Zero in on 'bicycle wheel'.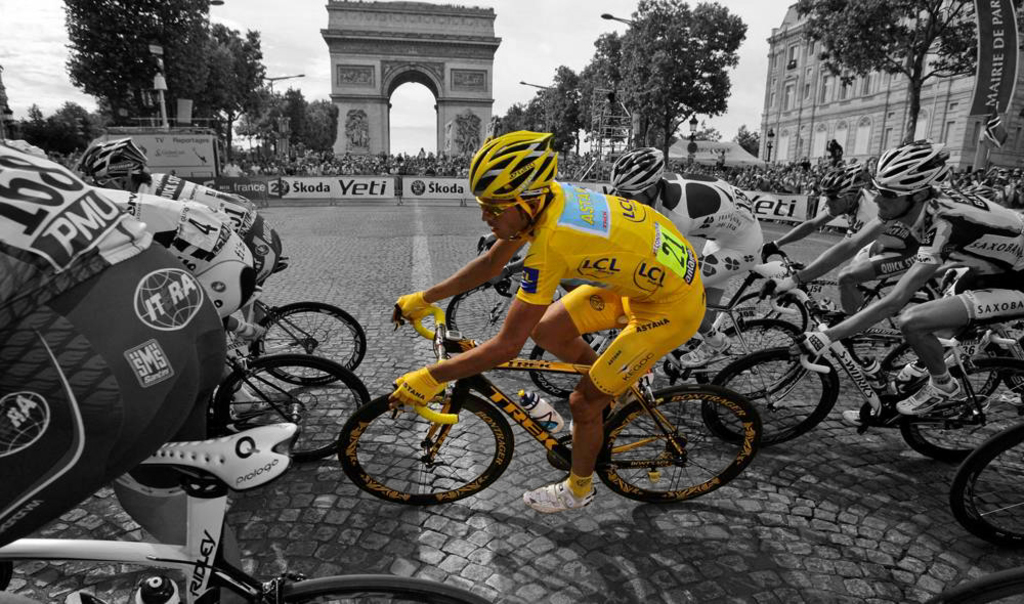
Zeroed in: pyautogui.locateOnScreen(946, 421, 1023, 554).
